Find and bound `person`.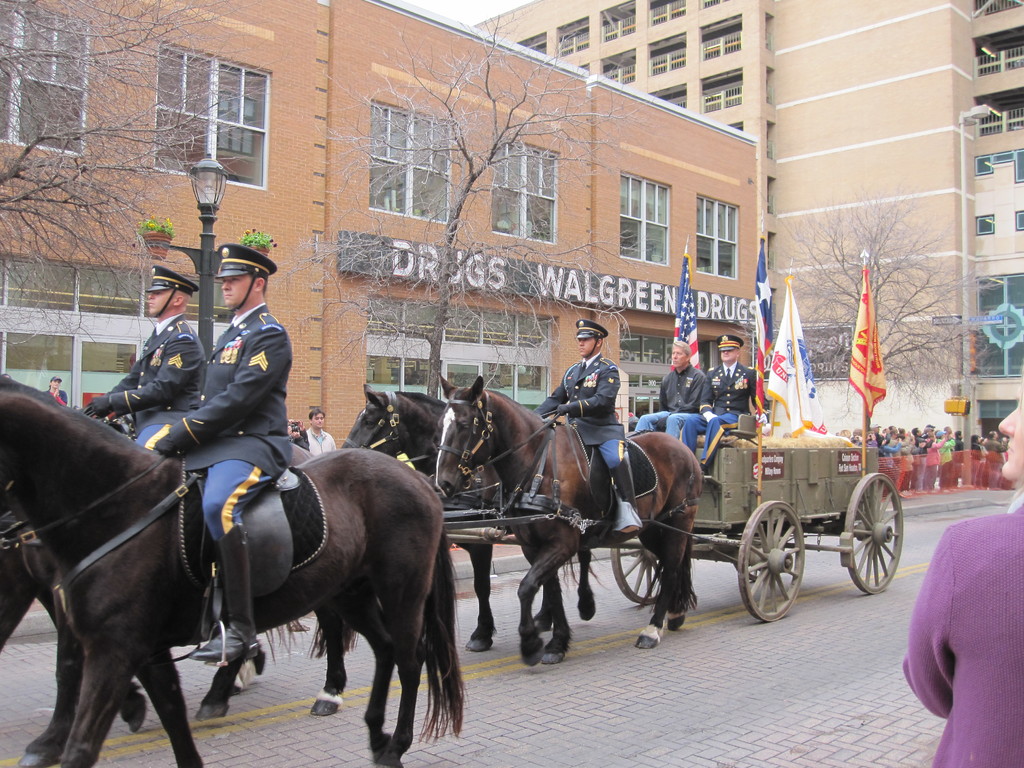
Bound: locate(41, 373, 69, 406).
